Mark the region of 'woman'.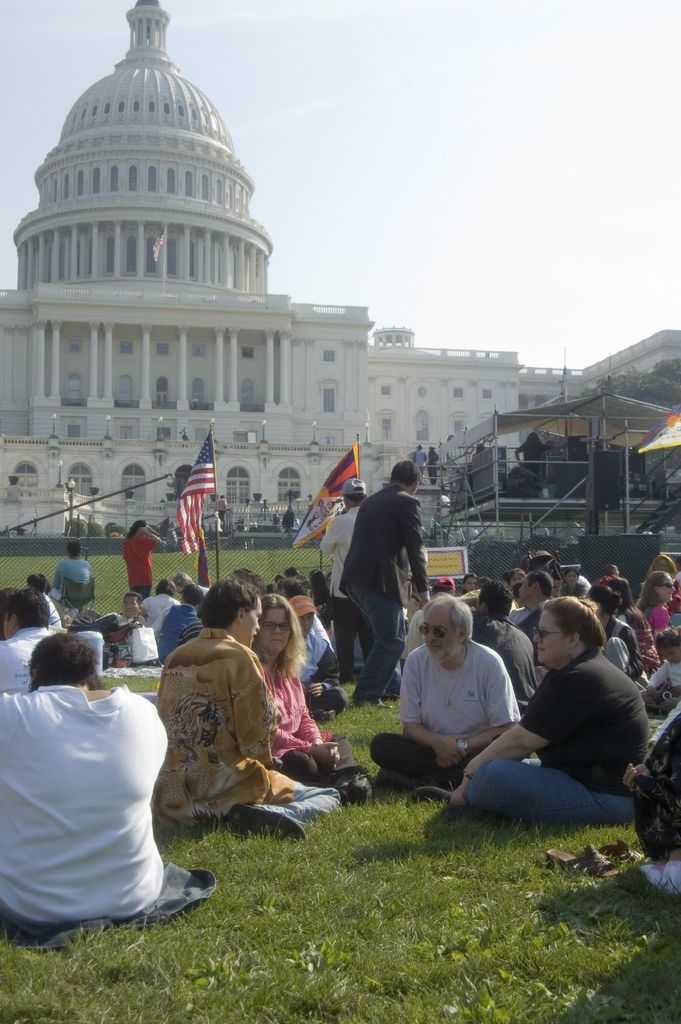
Region: bbox=(645, 549, 680, 581).
